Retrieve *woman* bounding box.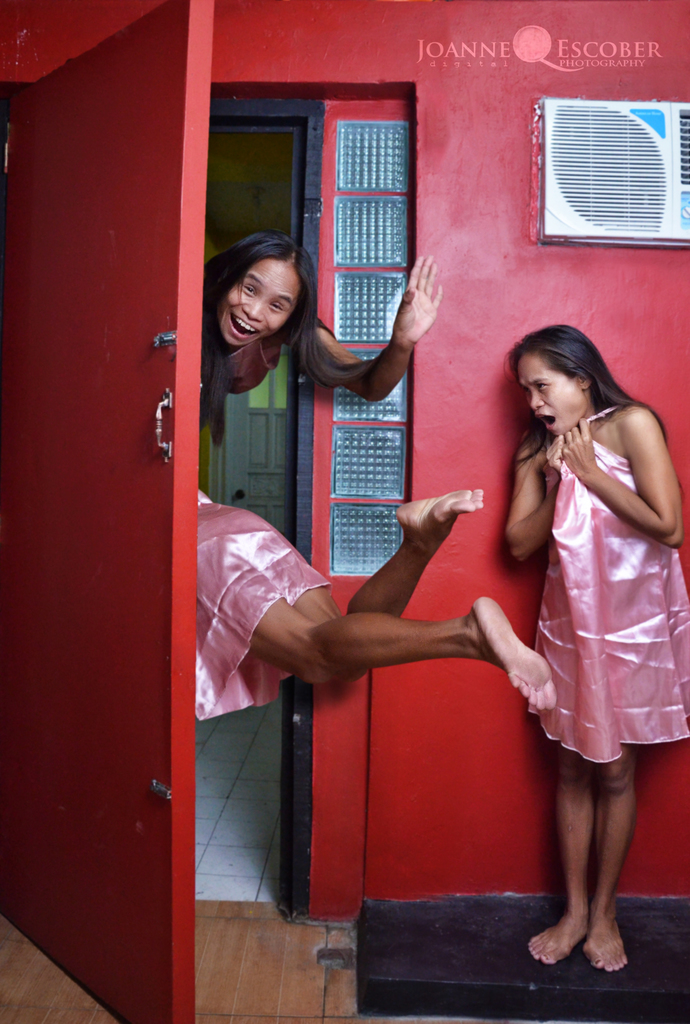
Bounding box: [520,324,689,985].
